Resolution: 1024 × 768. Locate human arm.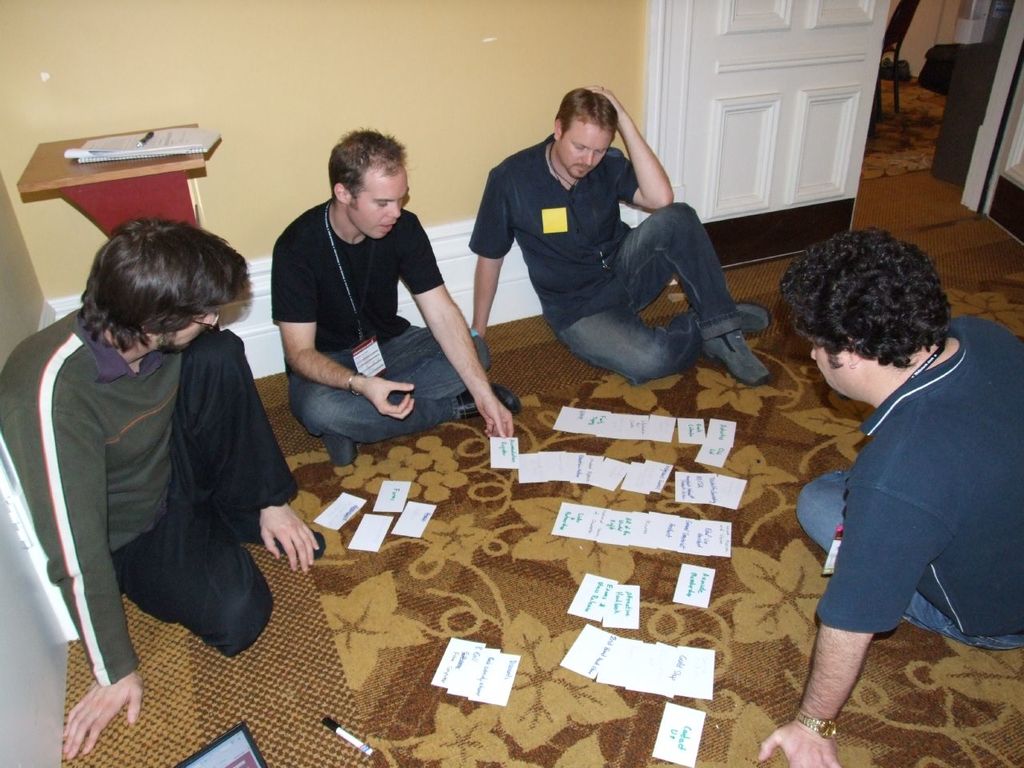
[x1=261, y1=509, x2=322, y2=571].
